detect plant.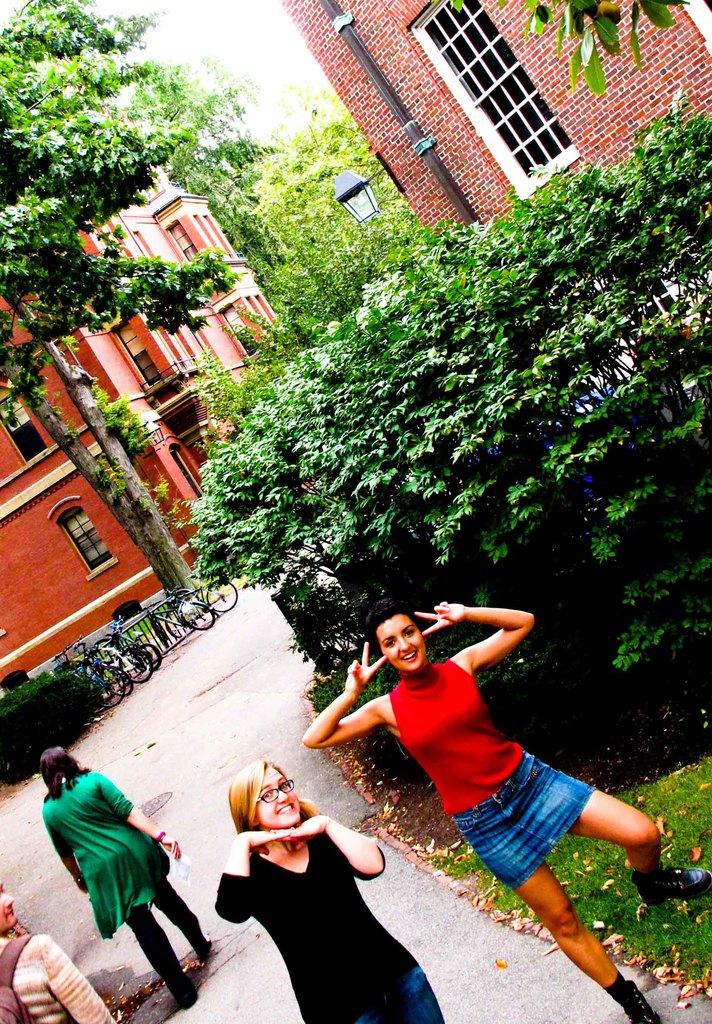
Detected at {"left": 0, "top": 660, "right": 117, "bottom": 788}.
